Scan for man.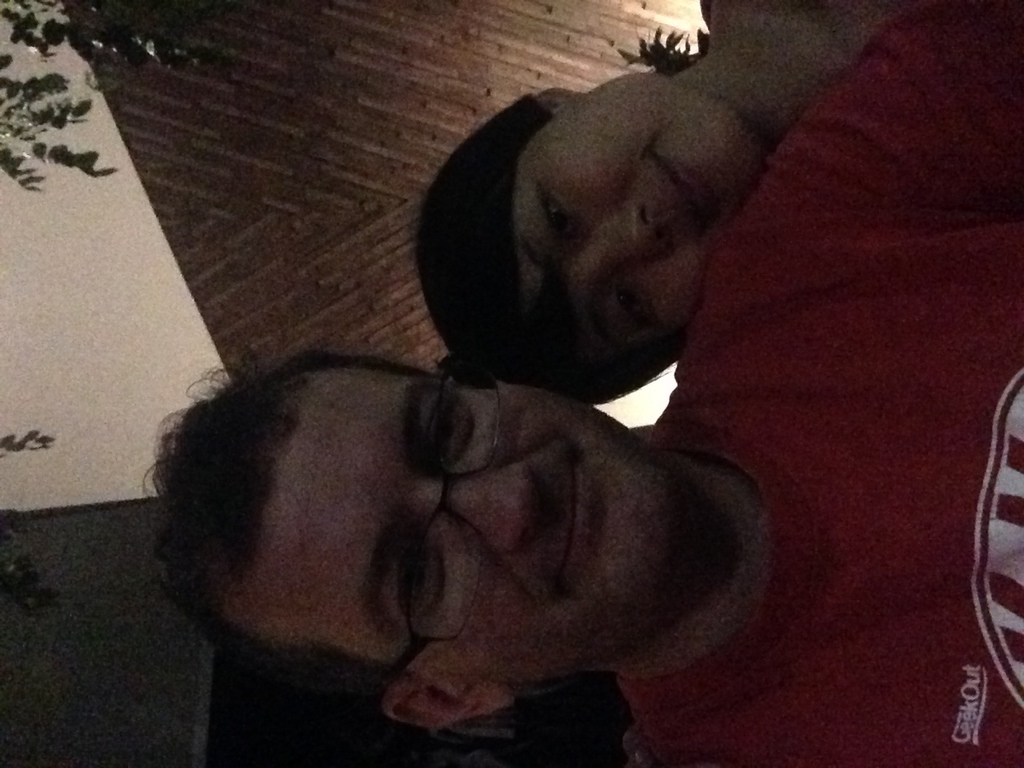
Scan result: <box>142,0,1023,767</box>.
